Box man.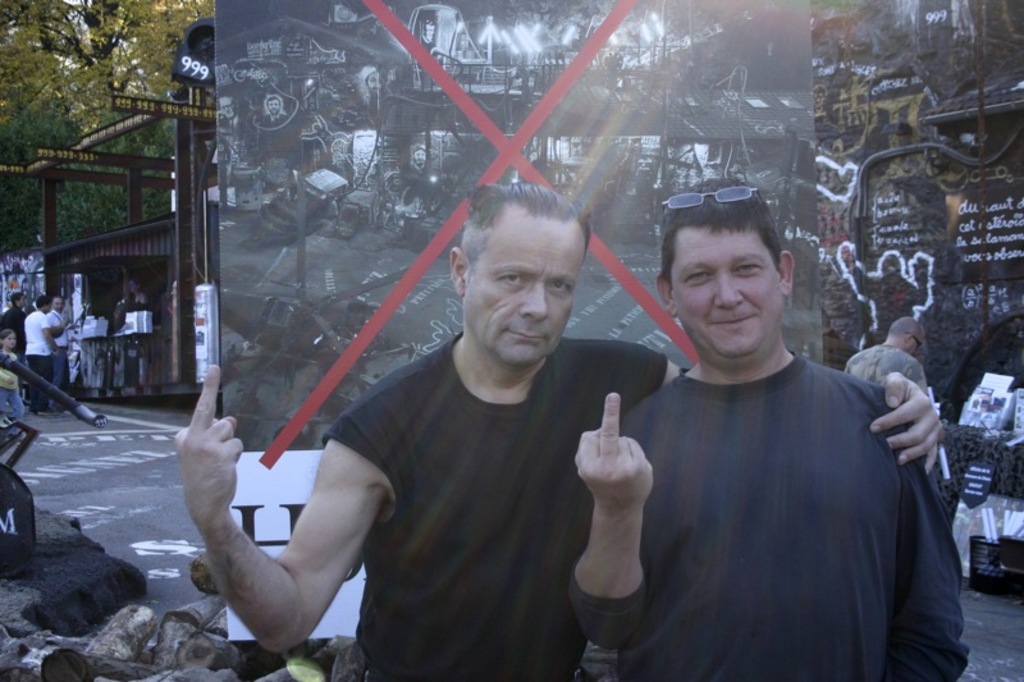
(45, 293, 70, 409).
